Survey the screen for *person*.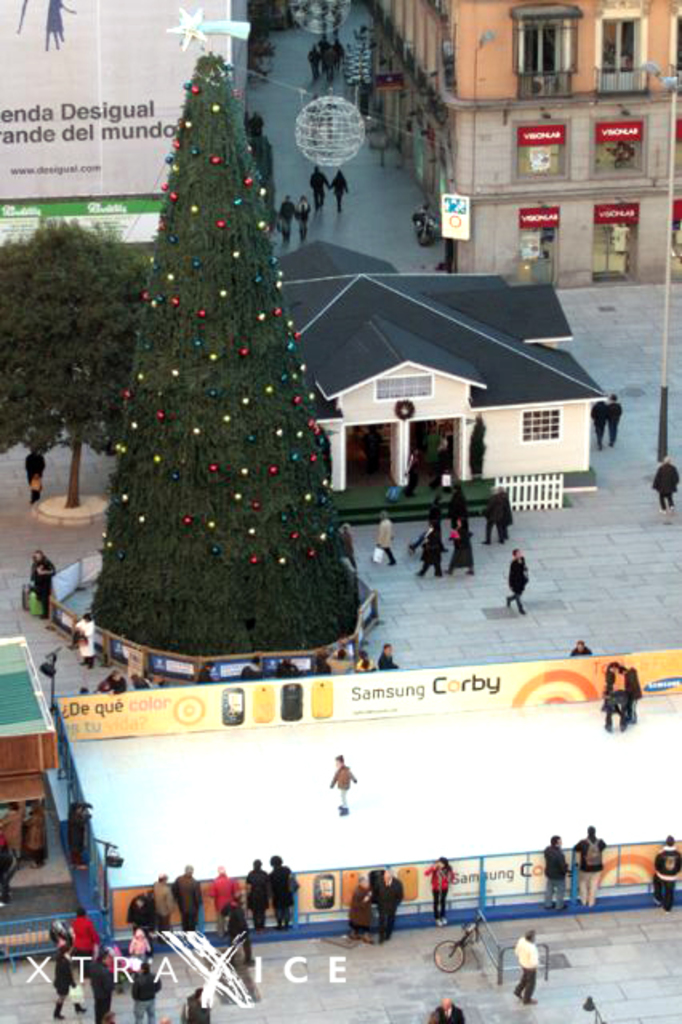
Survey found: <region>437, 440, 467, 488</region>.
